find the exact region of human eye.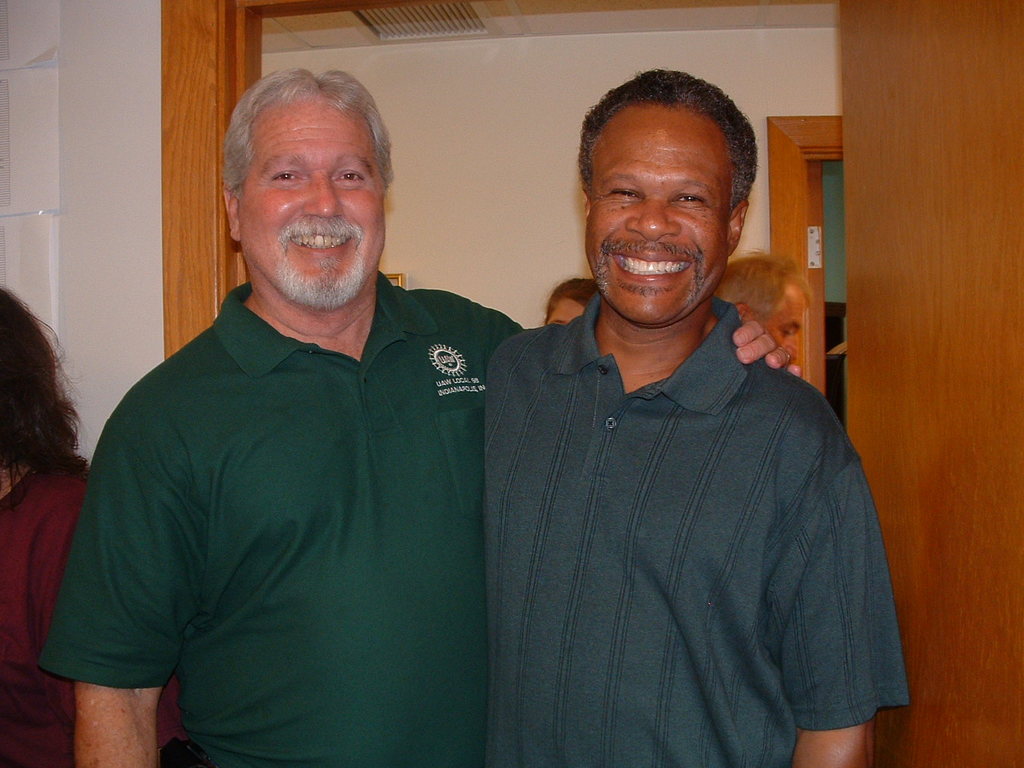
Exact region: (x1=269, y1=170, x2=306, y2=189).
